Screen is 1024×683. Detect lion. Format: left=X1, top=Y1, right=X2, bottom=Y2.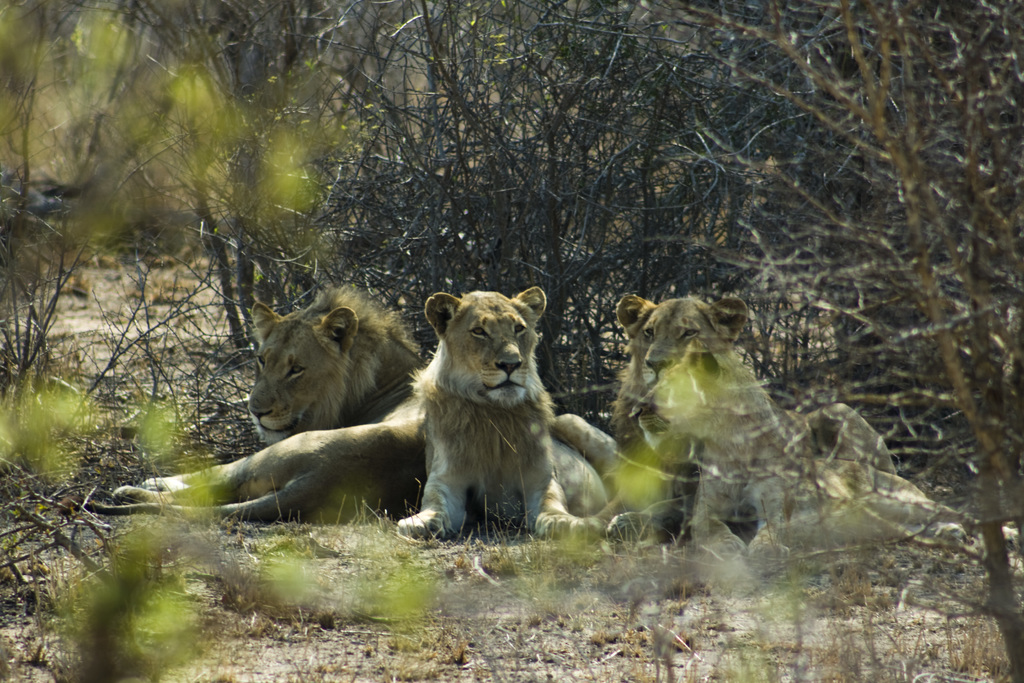
left=576, top=294, right=895, bottom=541.
